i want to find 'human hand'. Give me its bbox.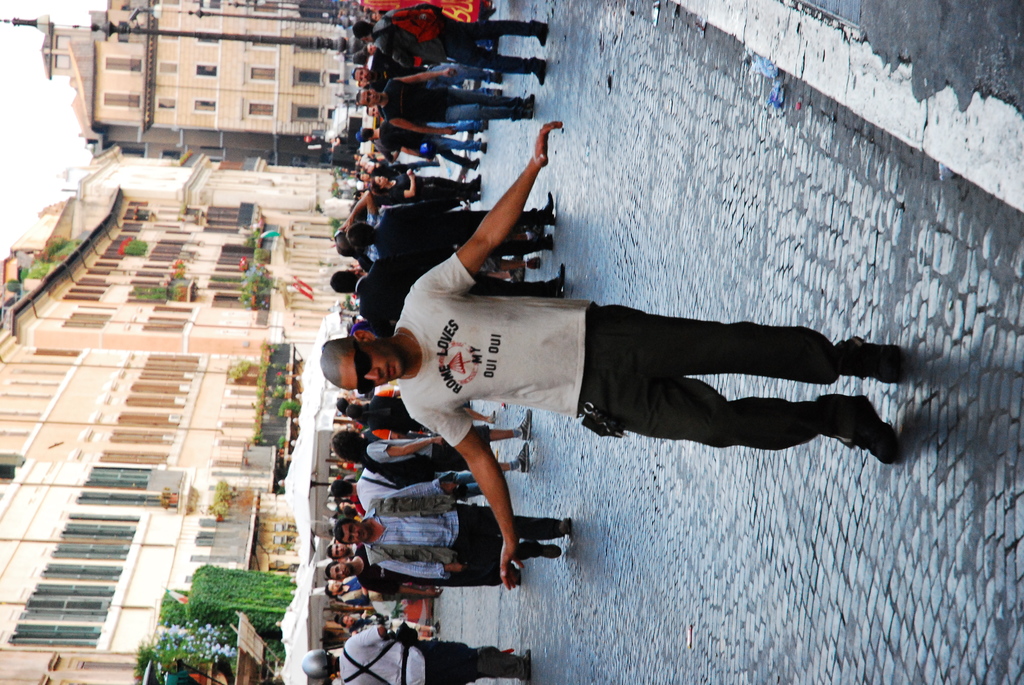
[447,127,459,136].
